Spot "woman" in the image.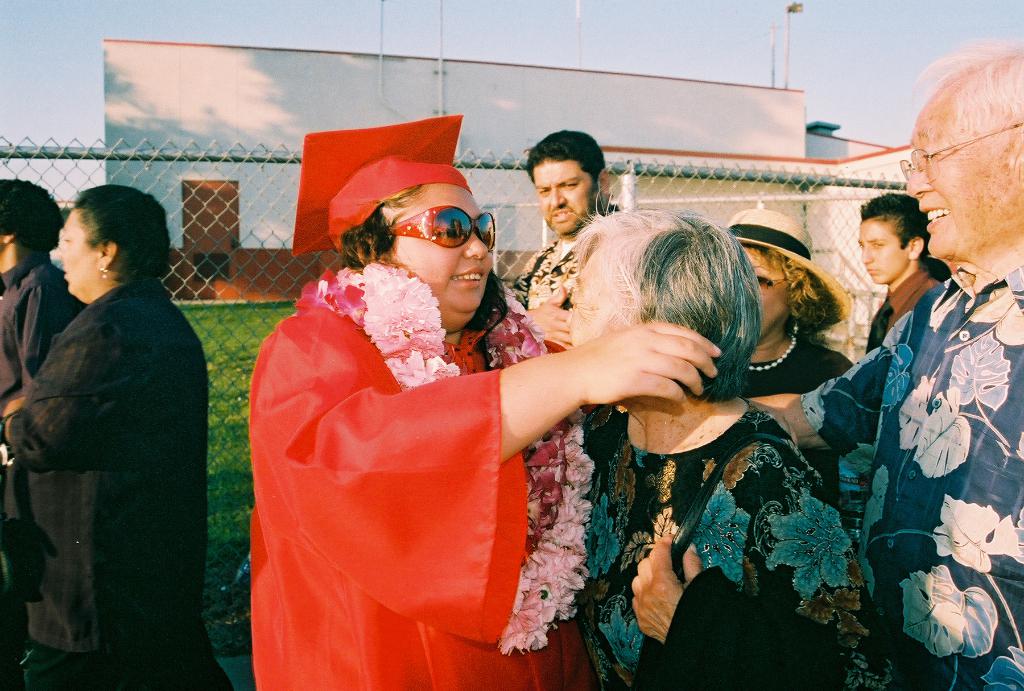
"woman" found at (left=245, top=106, right=724, bottom=690).
